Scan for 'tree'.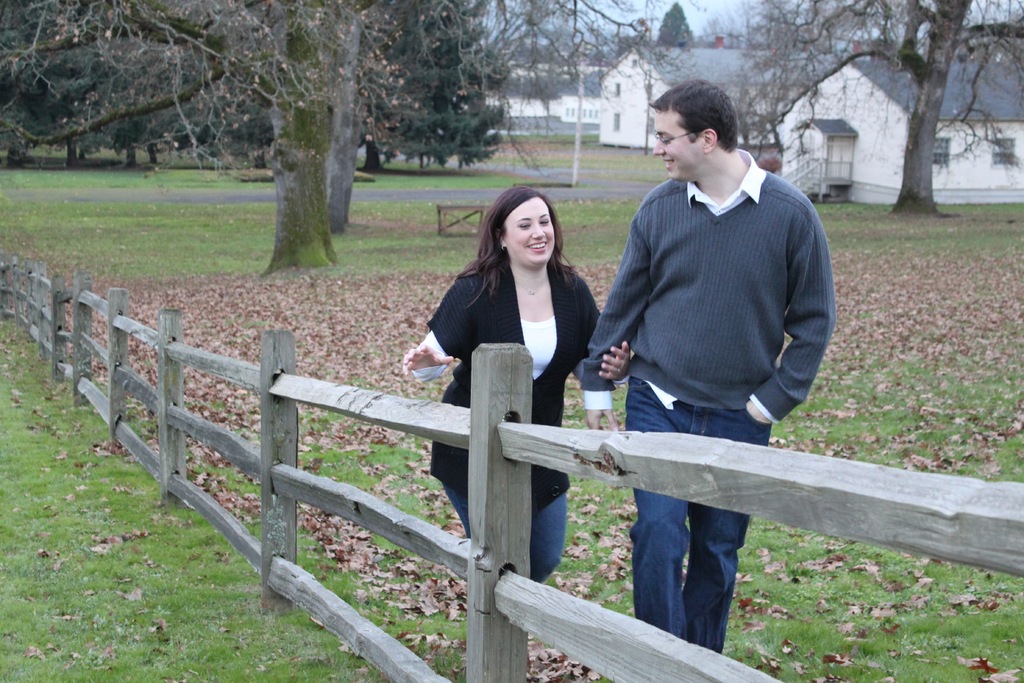
Scan result: left=782, top=26, right=998, bottom=183.
